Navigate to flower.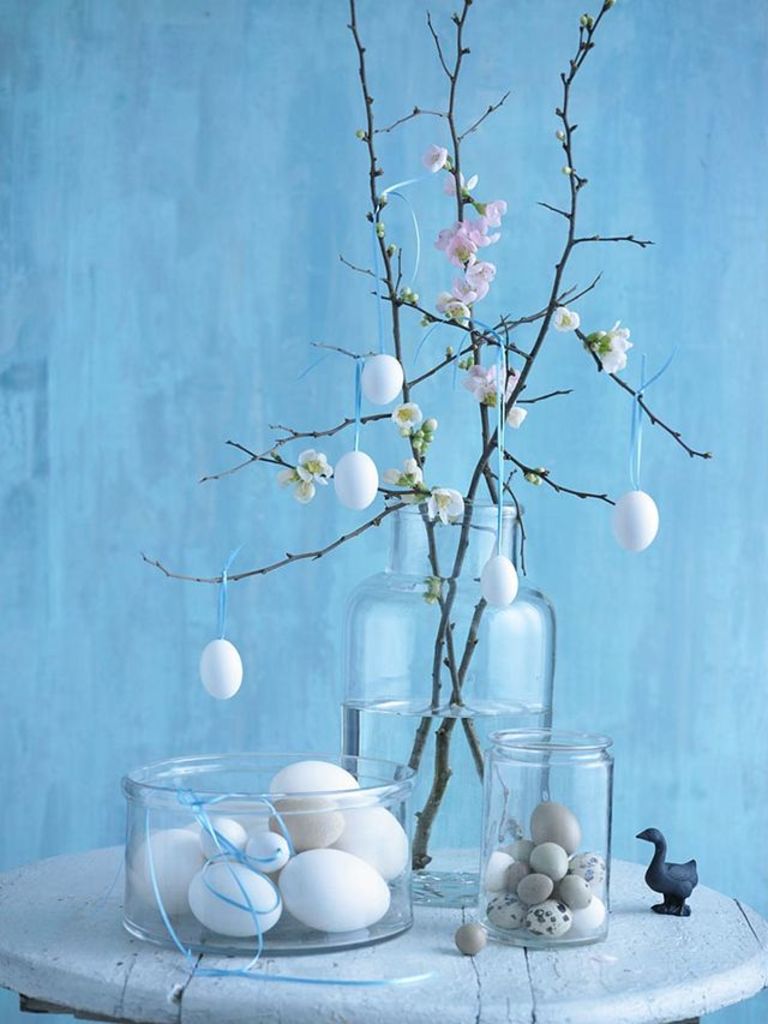
Navigation target: rect(550, 305, 577, 331).
